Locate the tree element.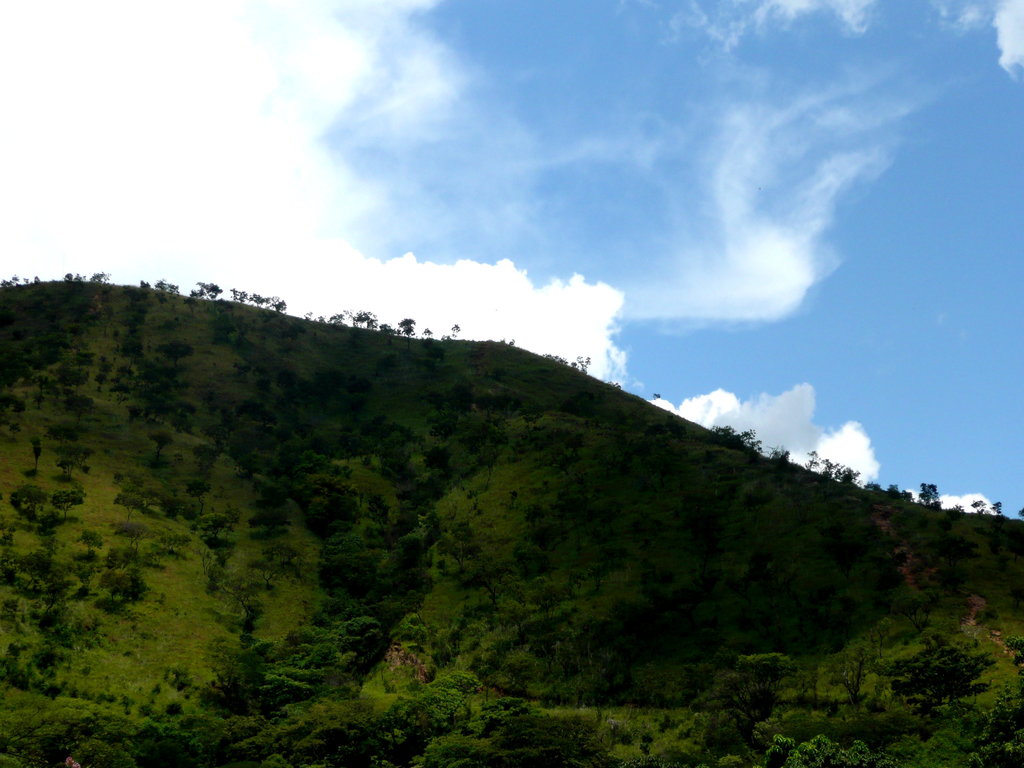
Element bbox: bbox=(543, 355, 570, 369).
